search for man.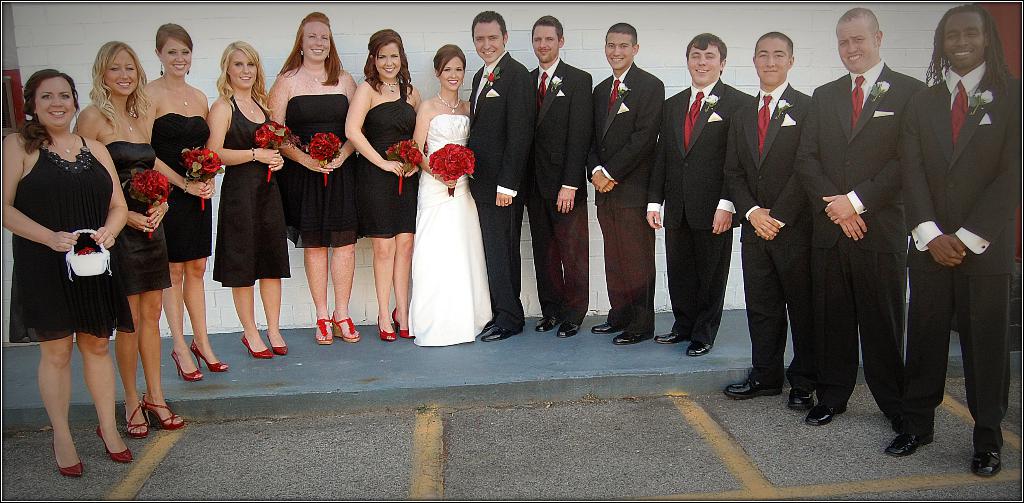
Found at (884, 3, 1023, 484).
